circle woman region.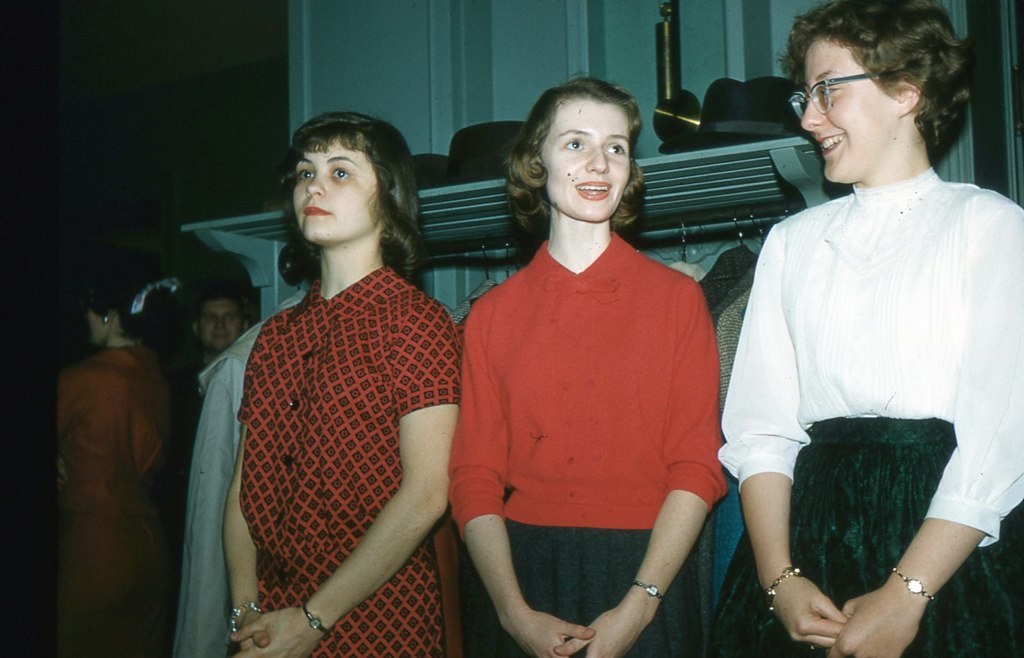
Region: [left=229, top=109, right=454, bottom=657].
